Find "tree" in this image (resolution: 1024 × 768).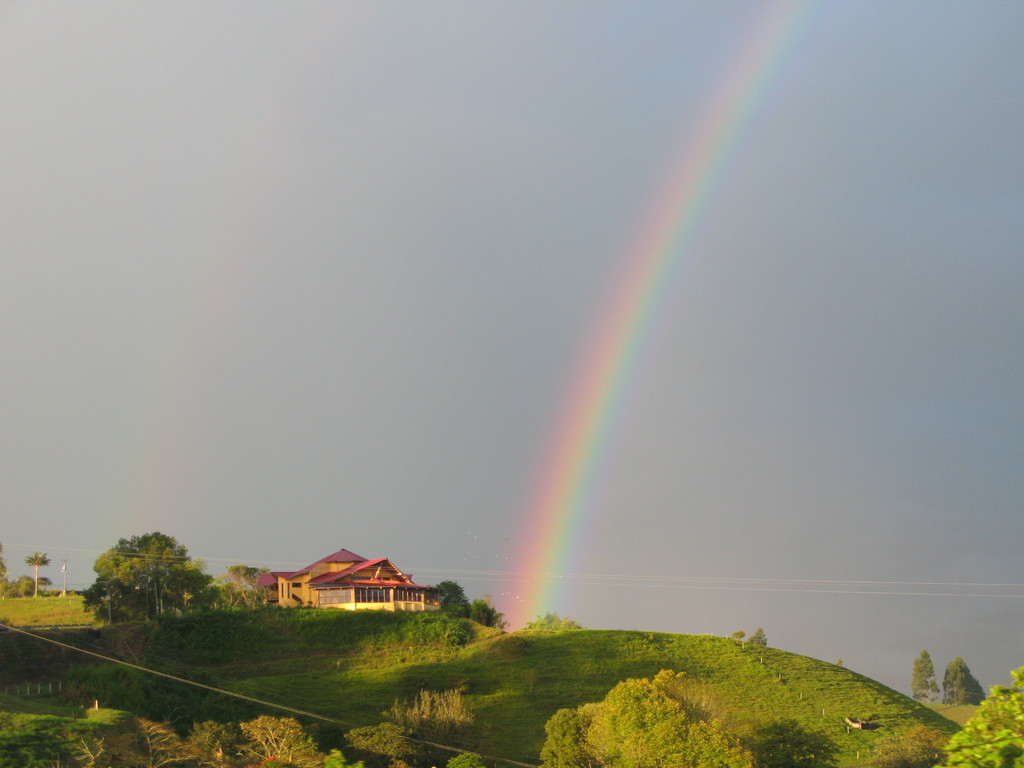
bbox(0, 708, 77, 764).
